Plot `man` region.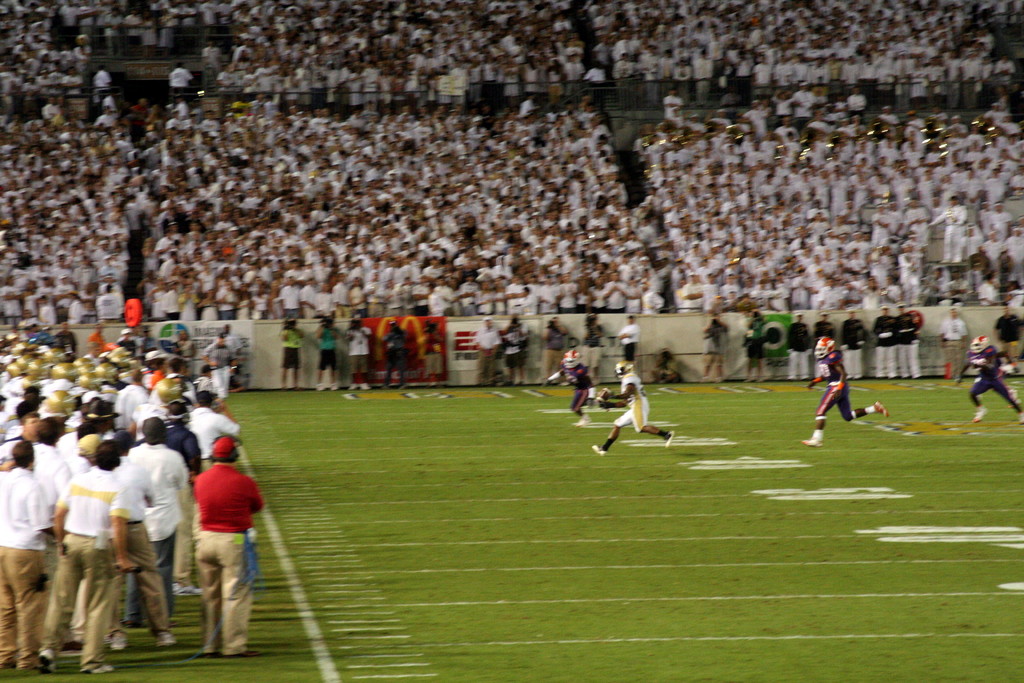
Plotted at box=[544, 347, 605, 427].
